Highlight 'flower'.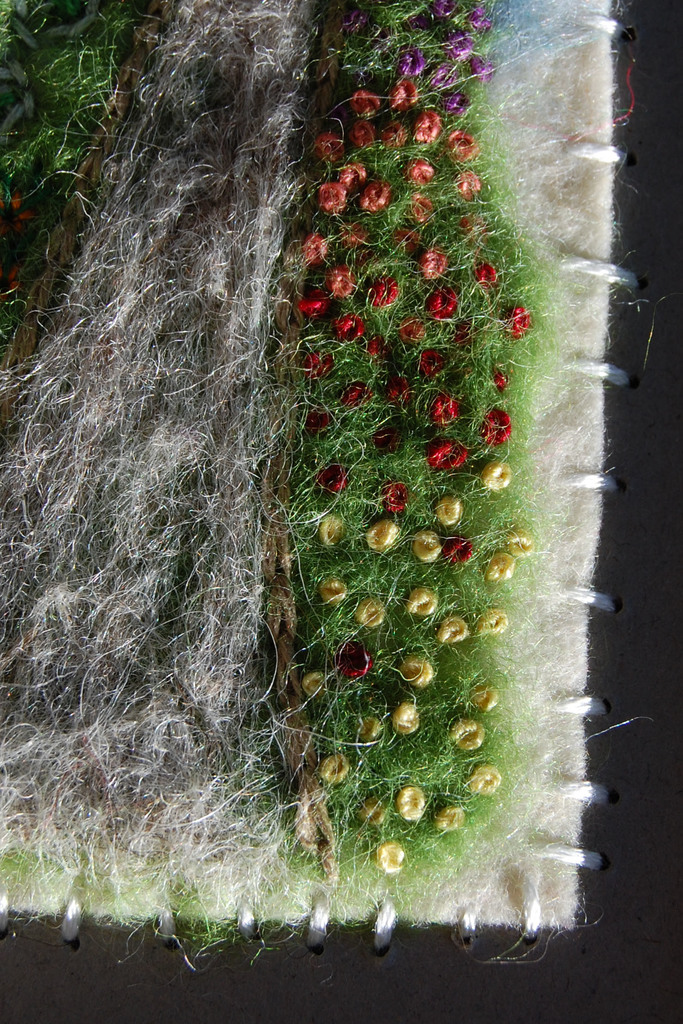
Highlighted region: 479, 456, 513, 491.
